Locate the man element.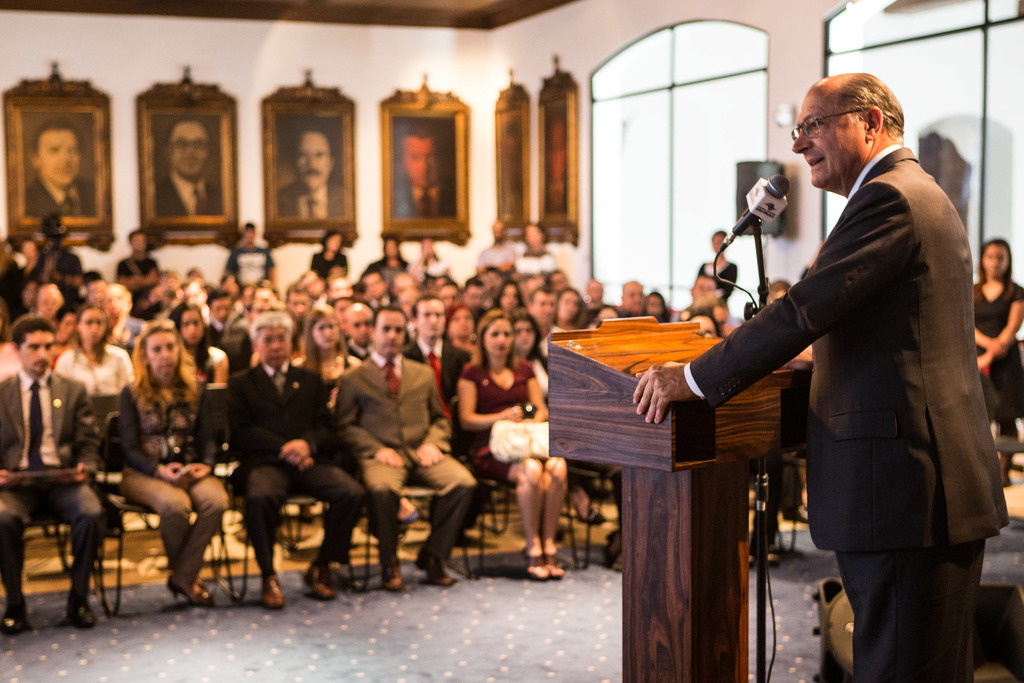
Element bbox: (408,302,477,428).
